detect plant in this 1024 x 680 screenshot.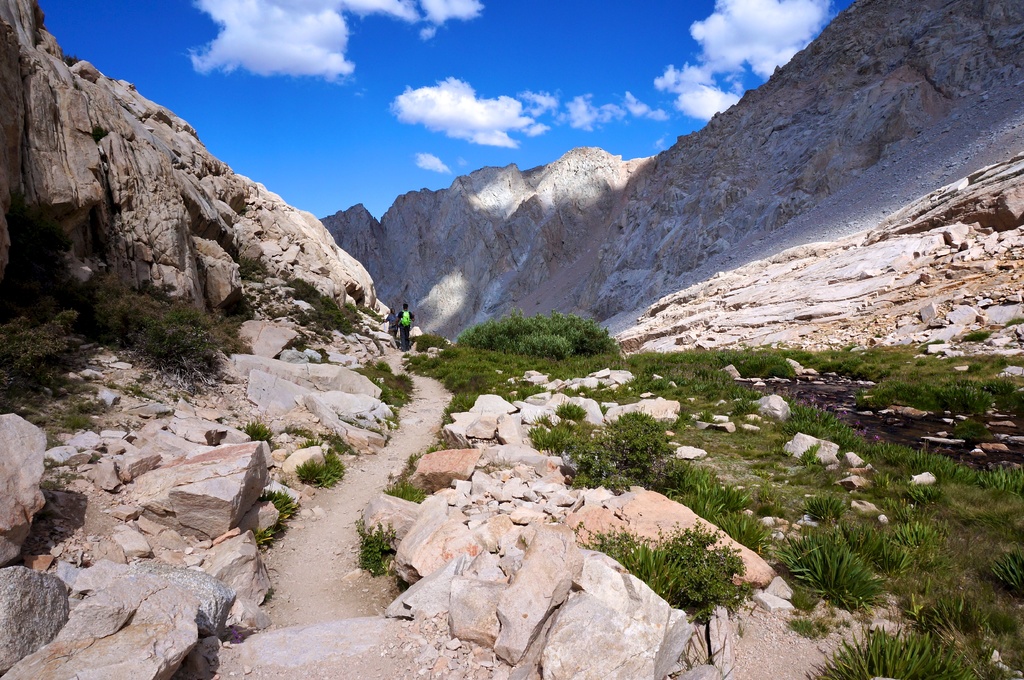
Detection: BBox(806, 617, 985, 679).
